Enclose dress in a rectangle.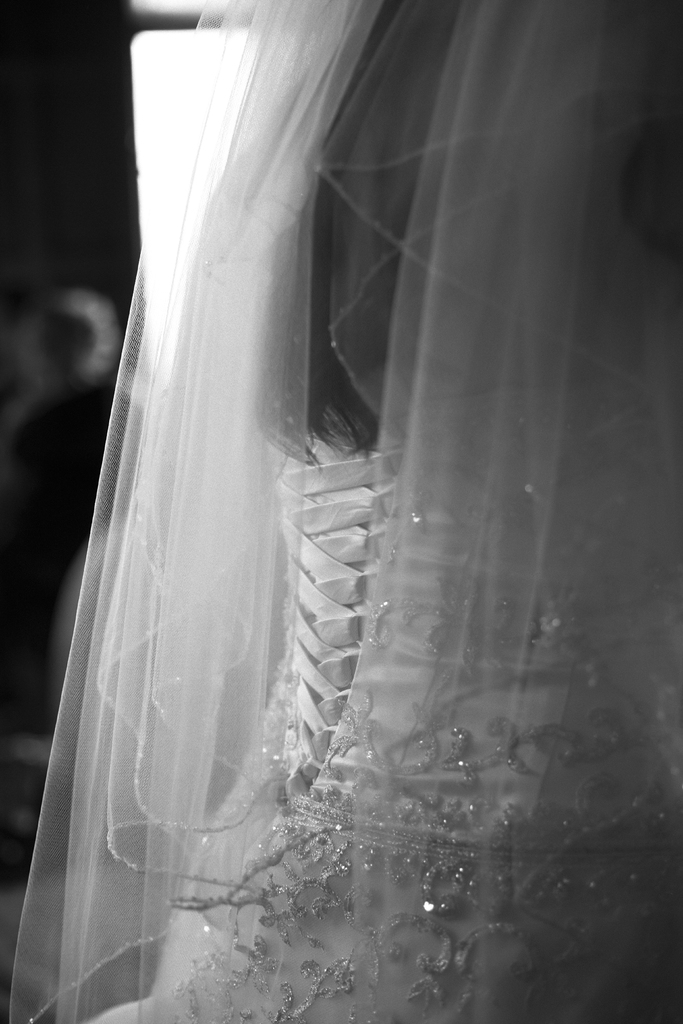
[x1=83, y1=127, x2=682, y2=1023].
